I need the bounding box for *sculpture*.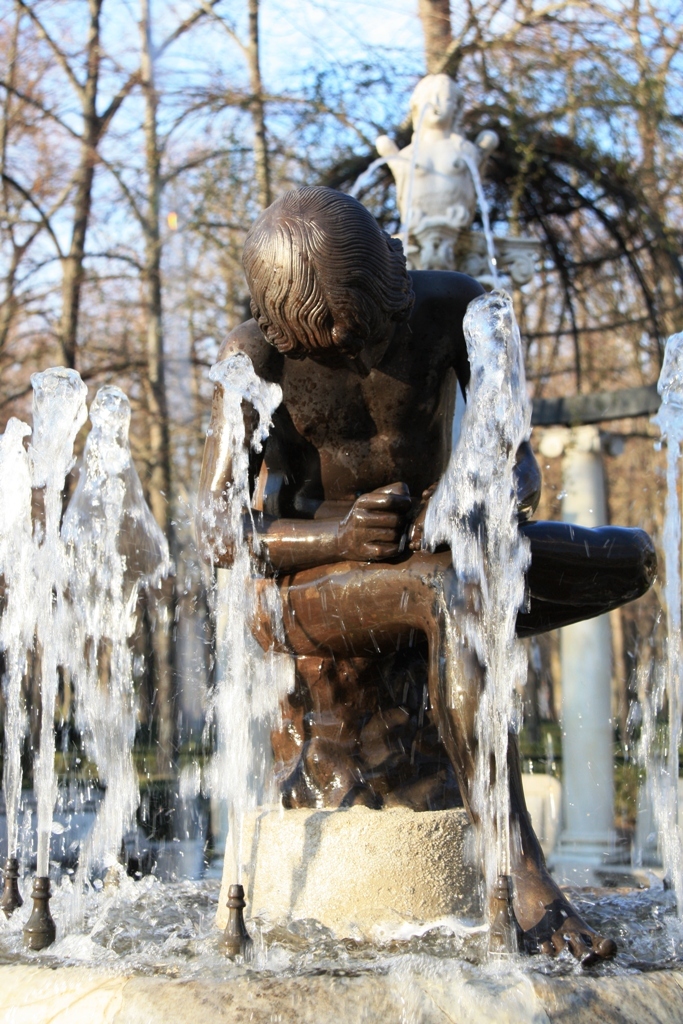
Here it is: left=366, top=58, right=528, bottom=310.
